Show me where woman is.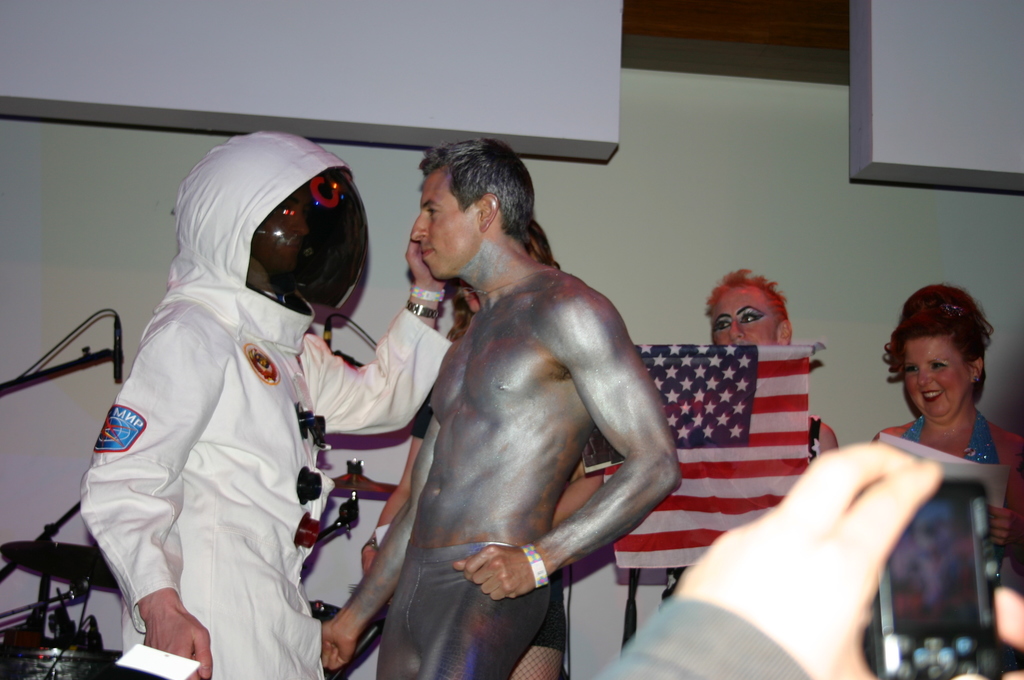
woman is at bbox(351, 199, 595, 679).
